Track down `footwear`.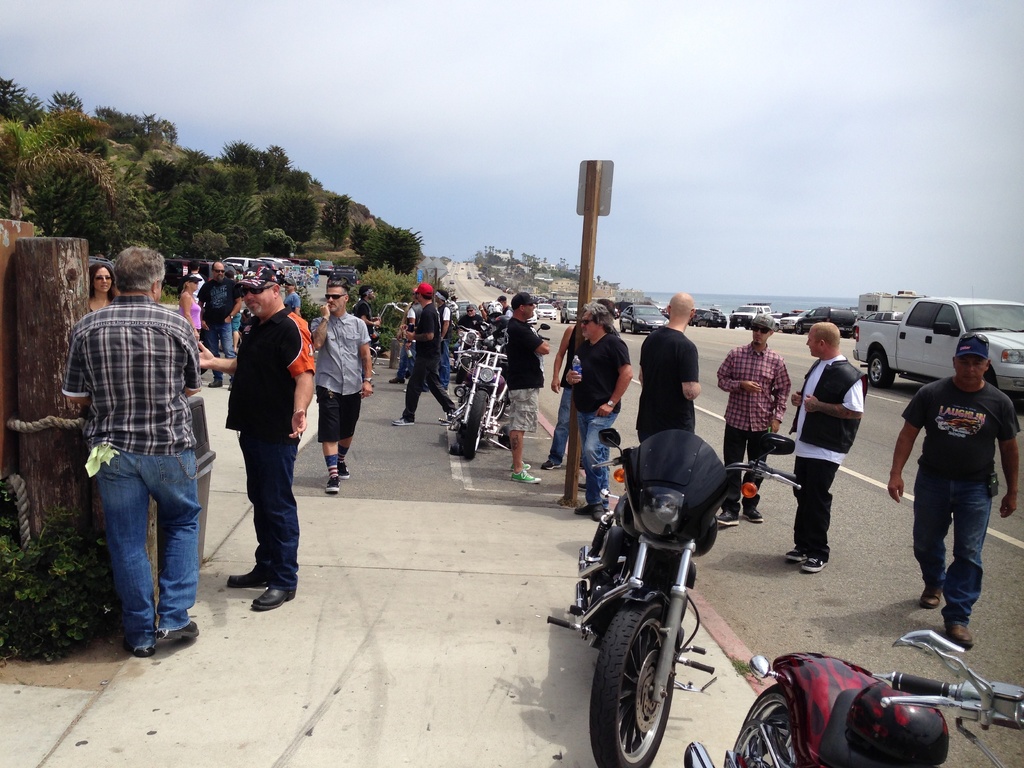
Tracked to locate(786, 540, 810, 561).
